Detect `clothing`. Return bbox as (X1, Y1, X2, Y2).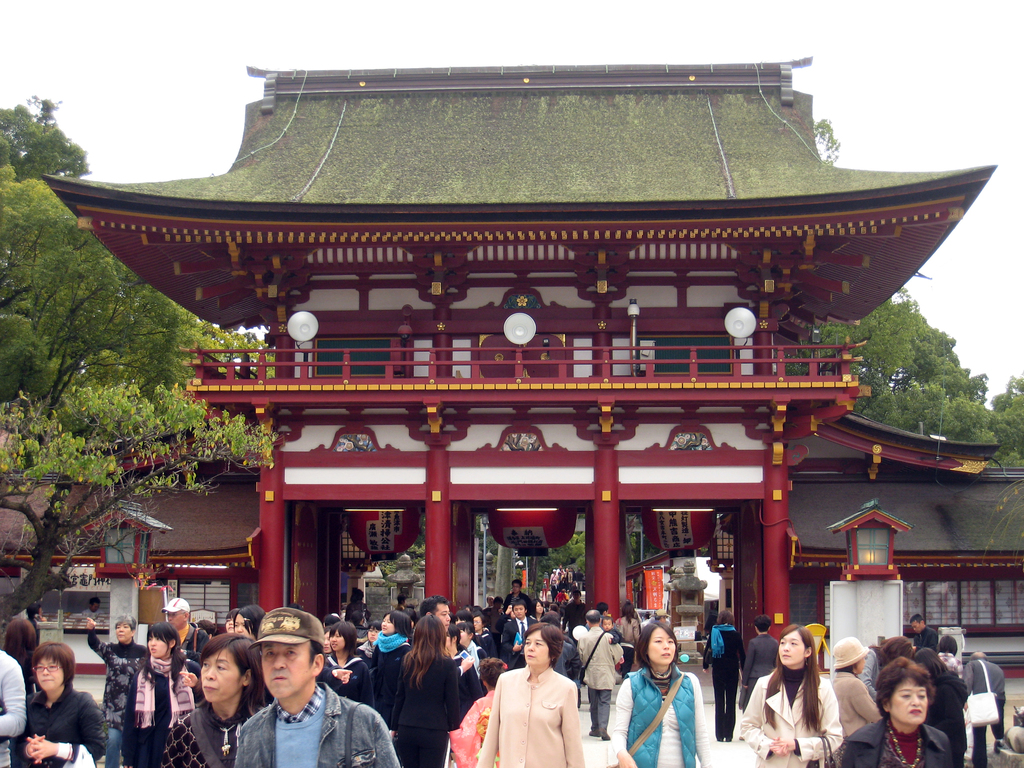
(479, 671, 593, 764).
